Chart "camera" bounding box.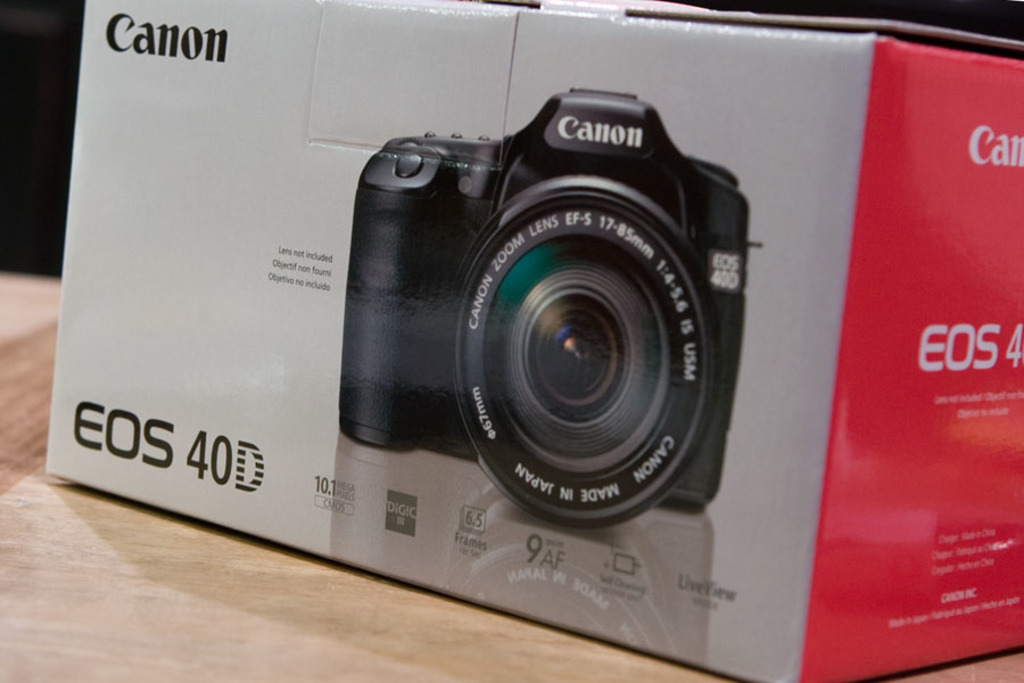
Charted: bbox=[336, 87, 759, 529].
